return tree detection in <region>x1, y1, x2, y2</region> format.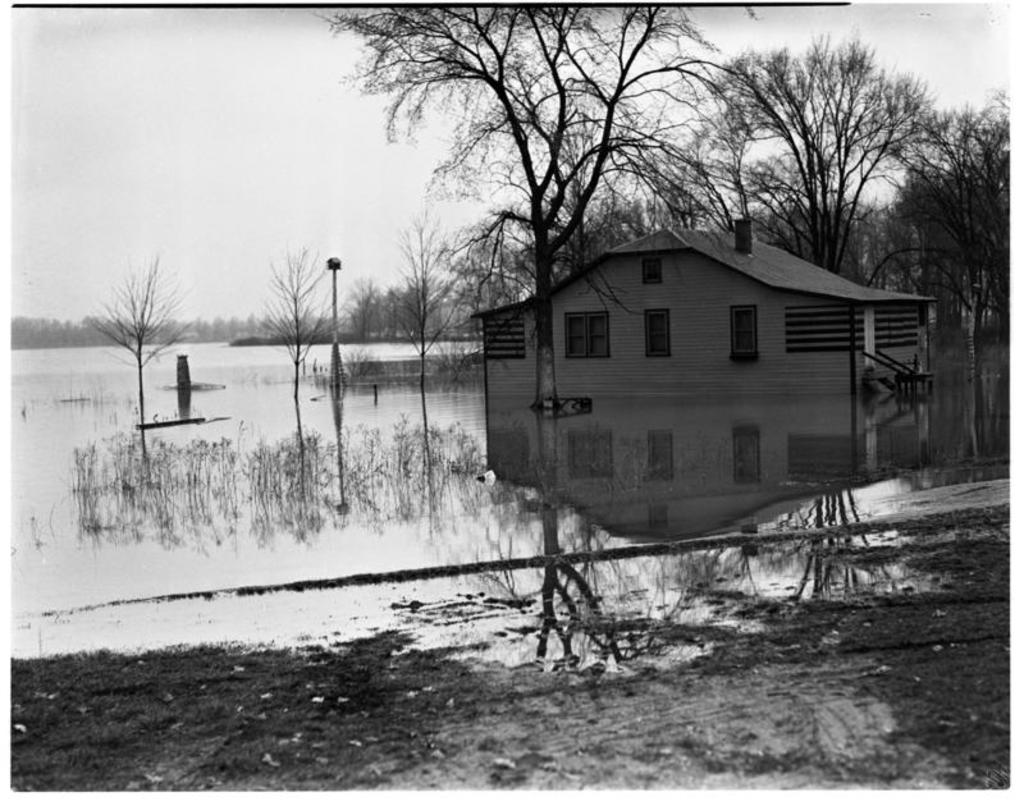
<region>892, 86, 1009, 322</region>.
